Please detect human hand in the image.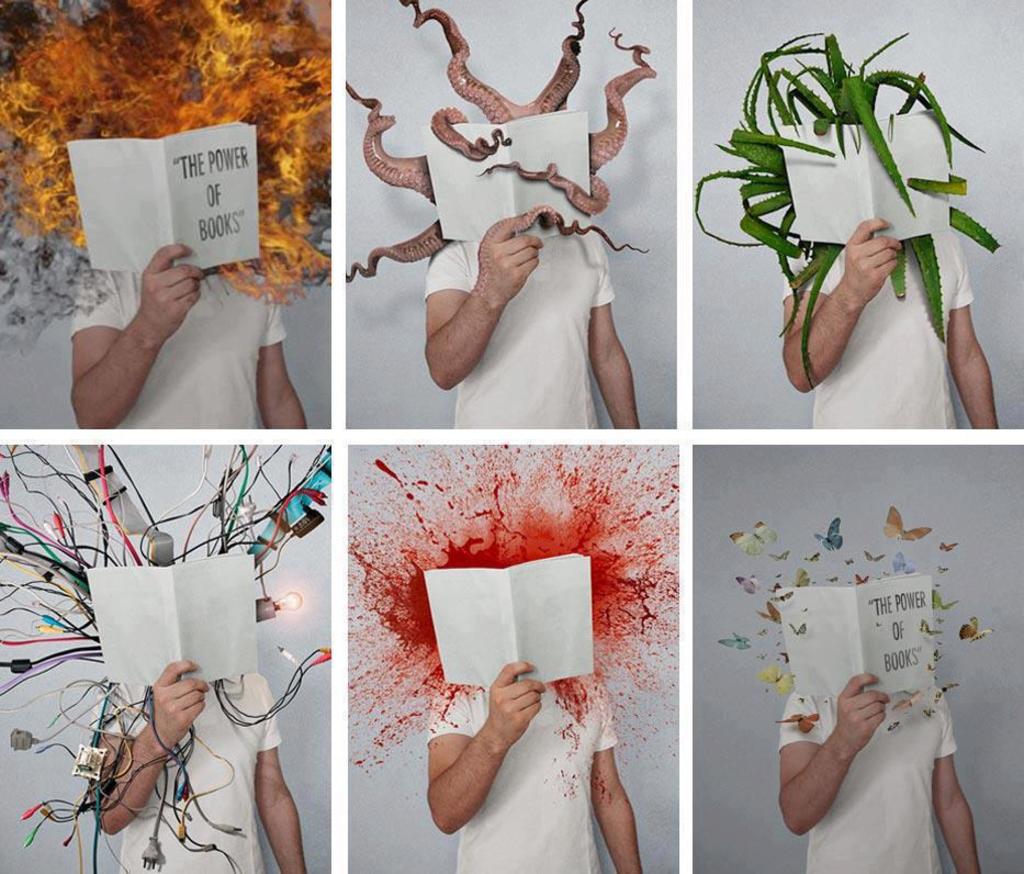
select_region(487, 658, 549, 746).
